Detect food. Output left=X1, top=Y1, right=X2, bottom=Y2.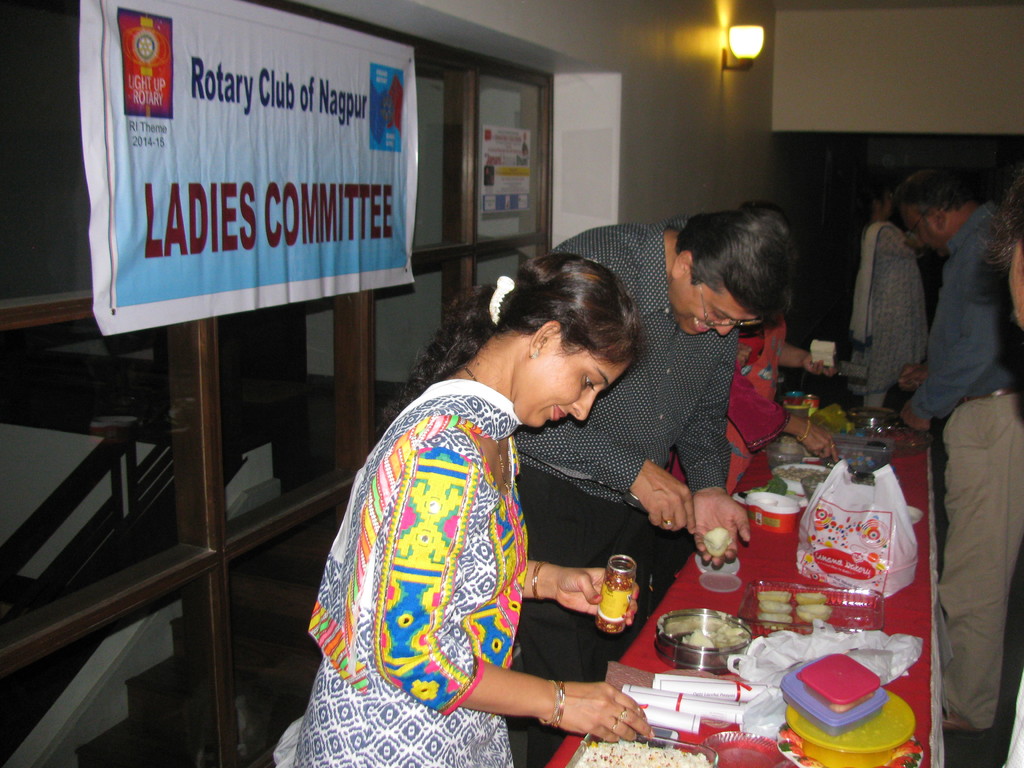
left=794, top=597, right=833, bottom=620.
